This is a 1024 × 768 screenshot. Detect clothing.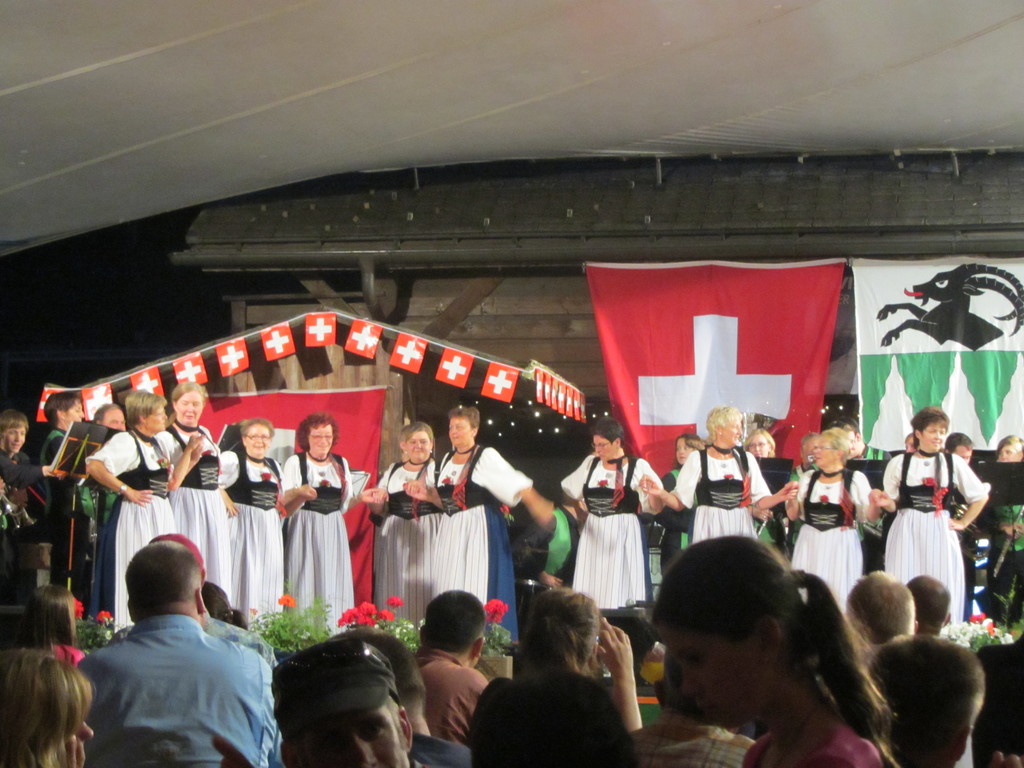
102 436 182 626.
